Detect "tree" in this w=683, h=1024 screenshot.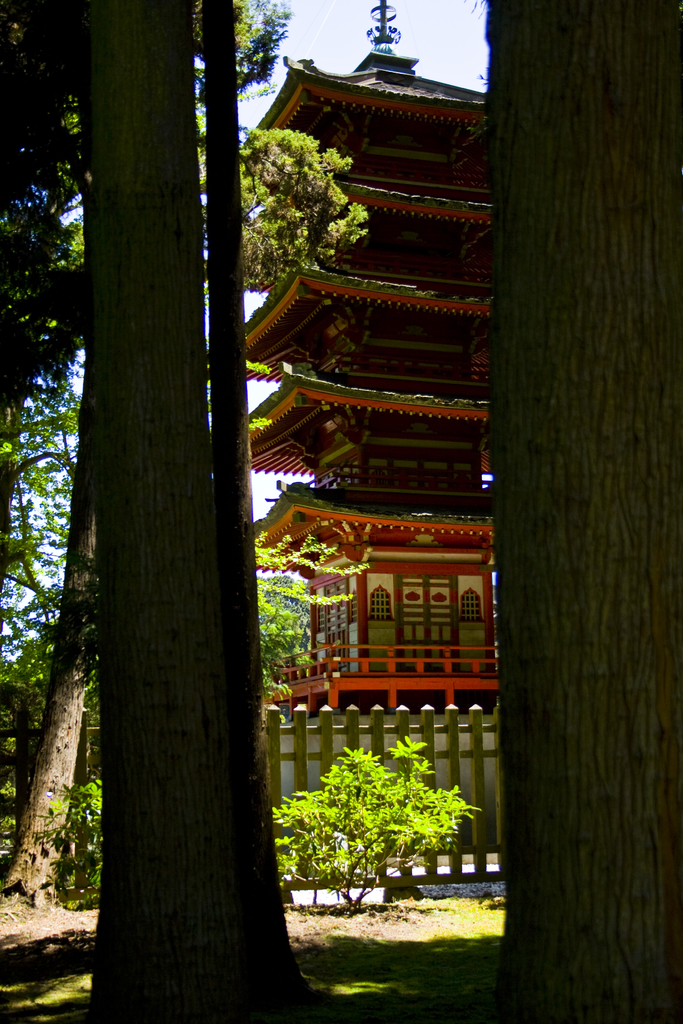
Detection: select_region(466, 0, 682, 1023).
